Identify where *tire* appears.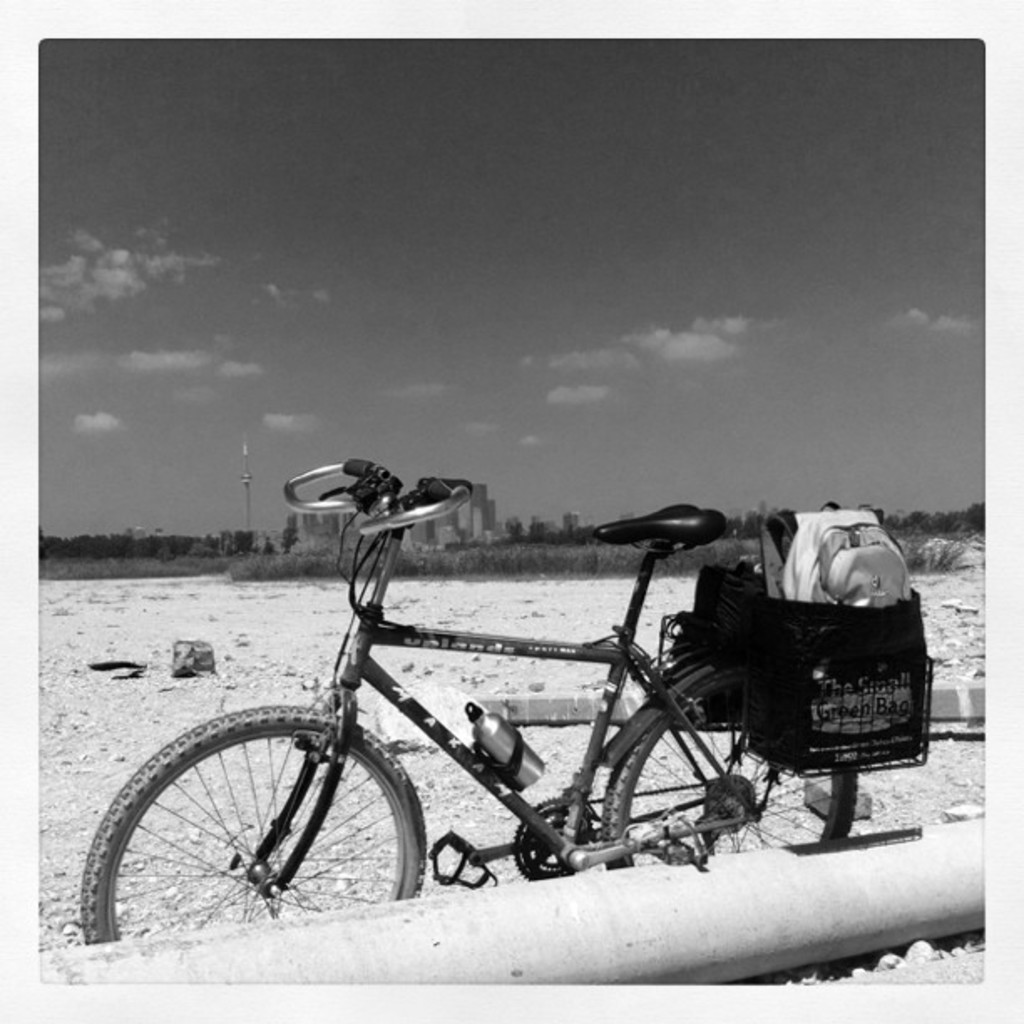
Appears at {"left": 601, "top": 673, "right": 857, "bottom": 875}.
